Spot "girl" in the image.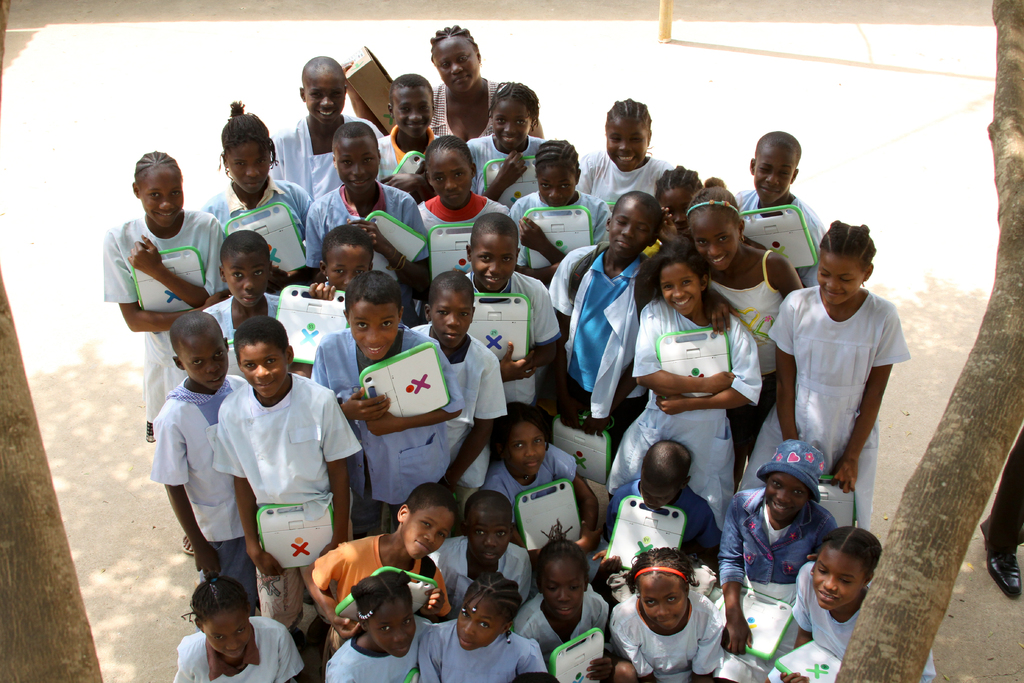
"girl" found at select_region(420, 572, 548, 682).
